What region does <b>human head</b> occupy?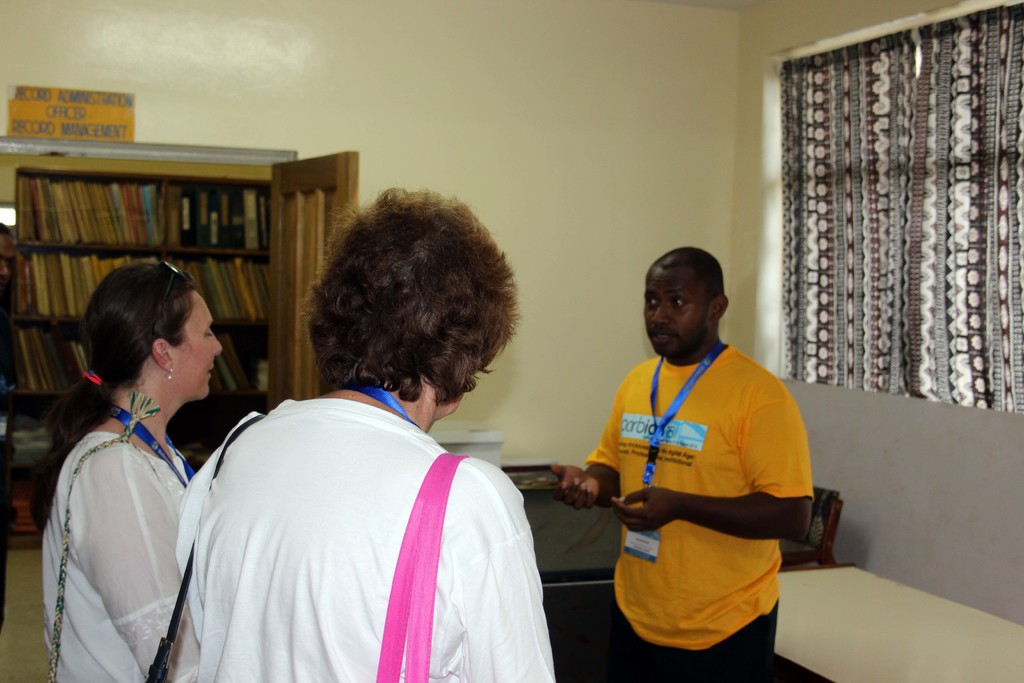
Rect(71, 272, 223, 431).
